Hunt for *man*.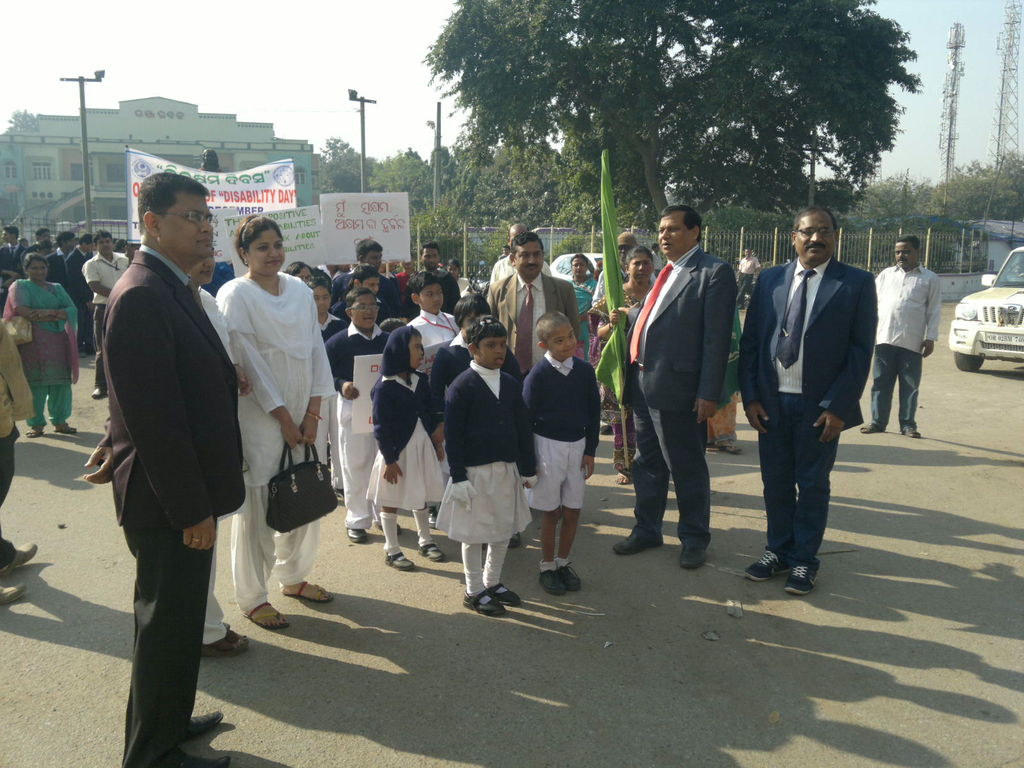
Hunted down at box=[82, 226, 131, 397].
